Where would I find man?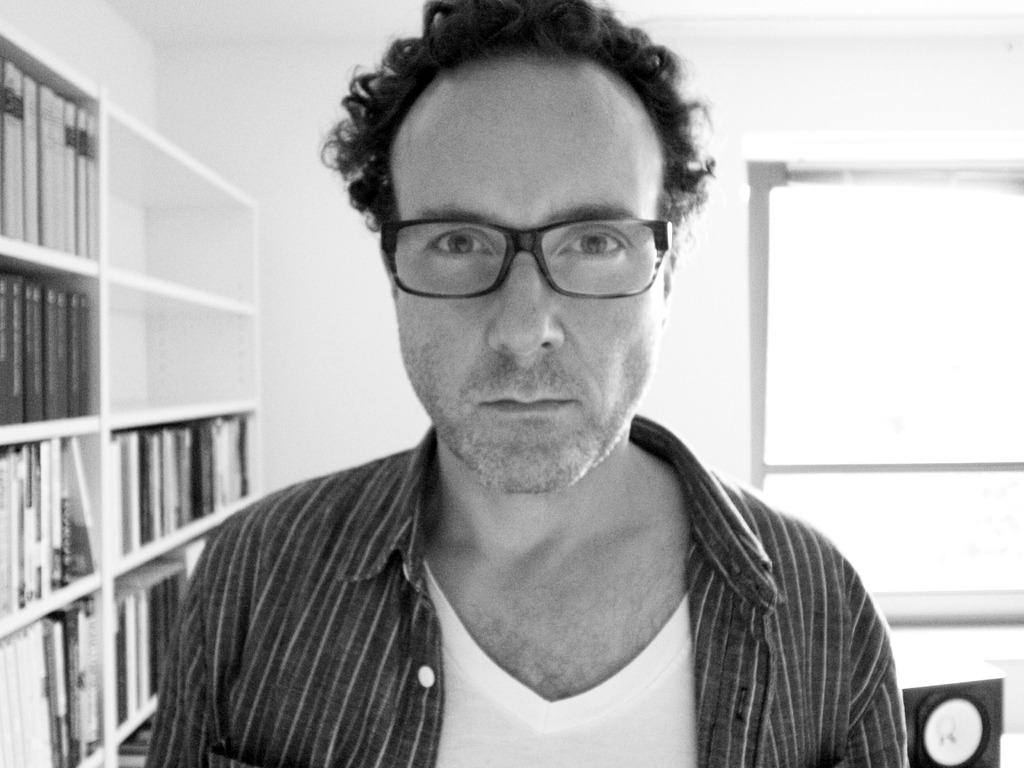
At (139, 26, 925, 748).
